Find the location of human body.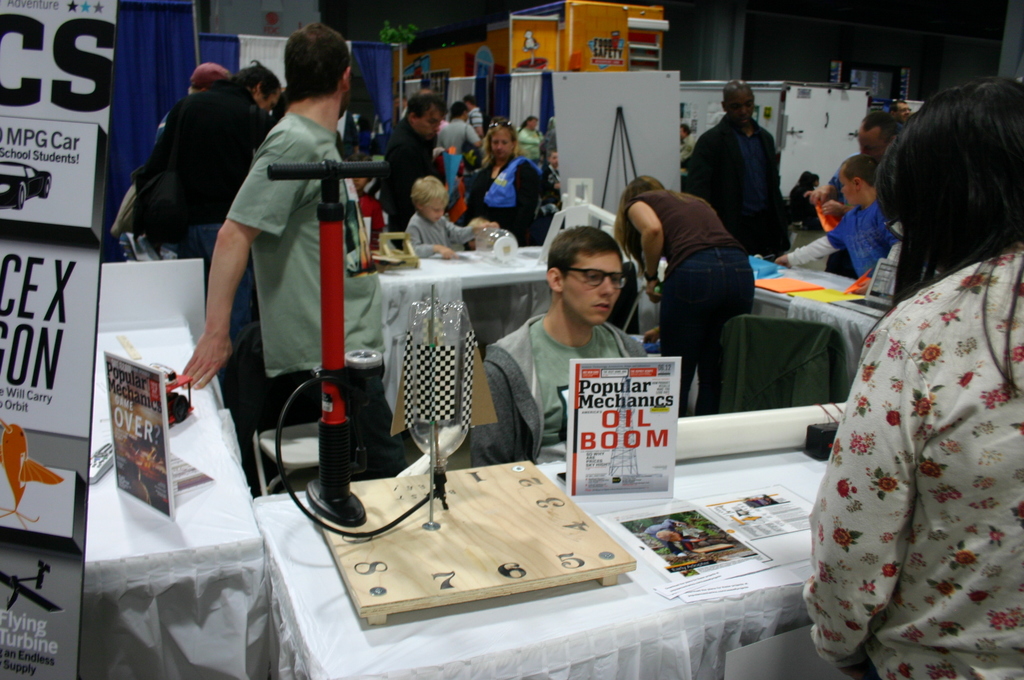
Location: {"x1": 463, "y1": 84, "x2": 487, "y2": 126}.
